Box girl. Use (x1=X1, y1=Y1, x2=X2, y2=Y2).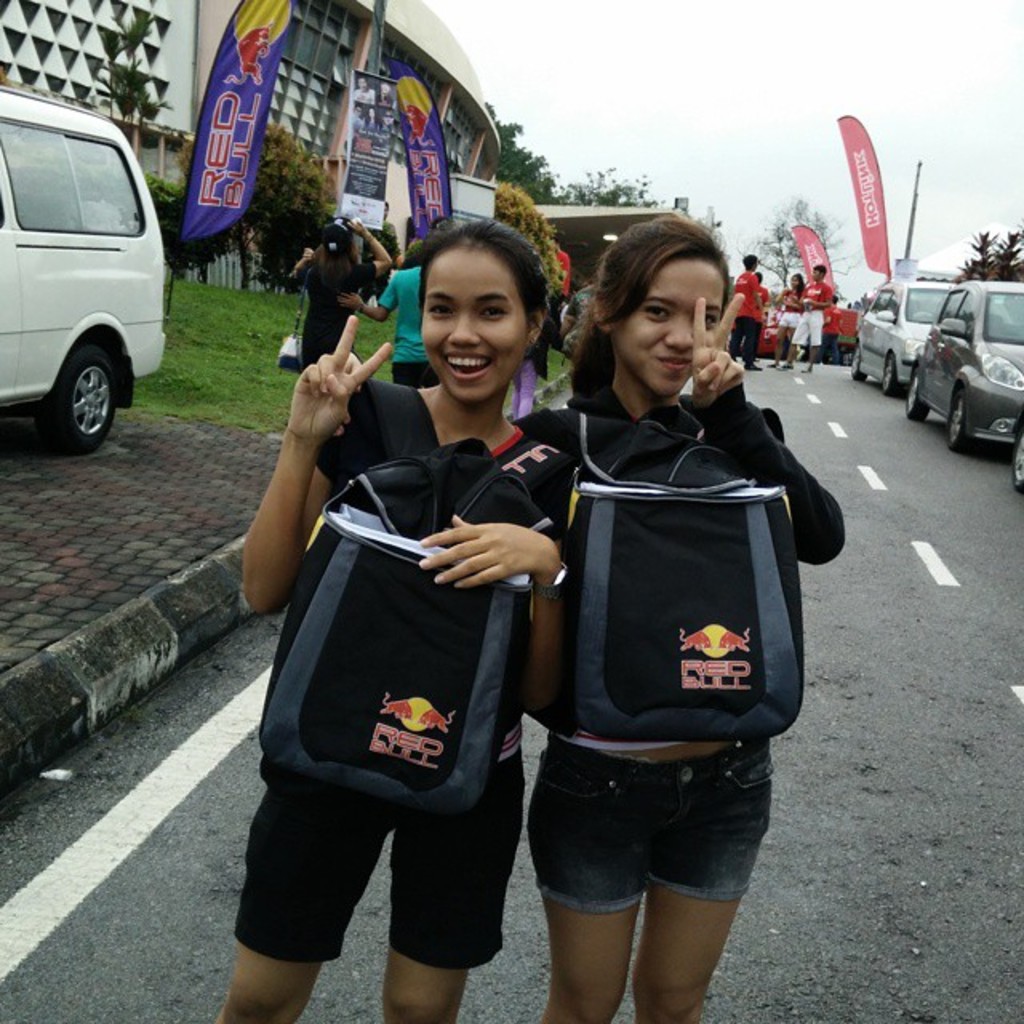
(x1=514, y1=205, x2=846, y2=1022).
